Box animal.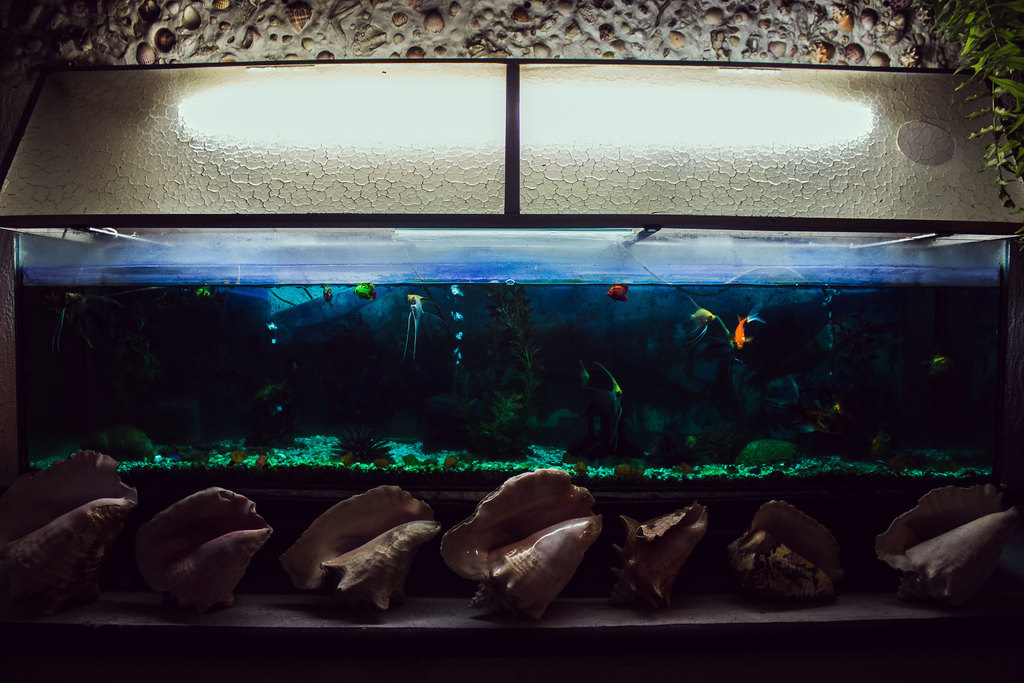
<region>447, 288, 467, 303</region>.
